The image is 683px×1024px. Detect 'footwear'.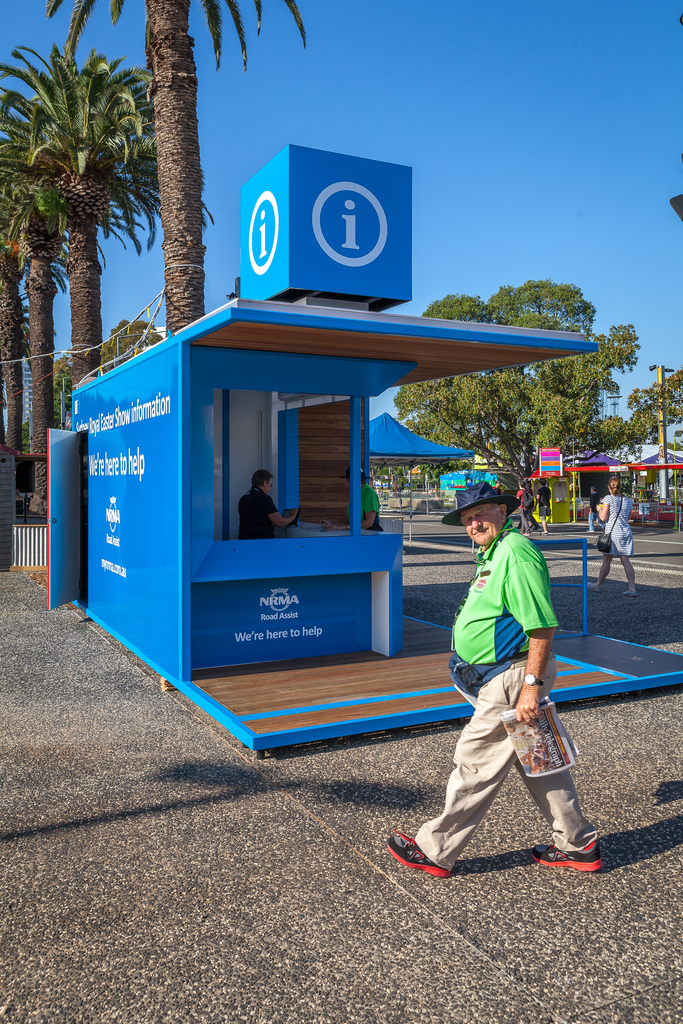
Detection: bbox=(386, 826, 448, 877).
